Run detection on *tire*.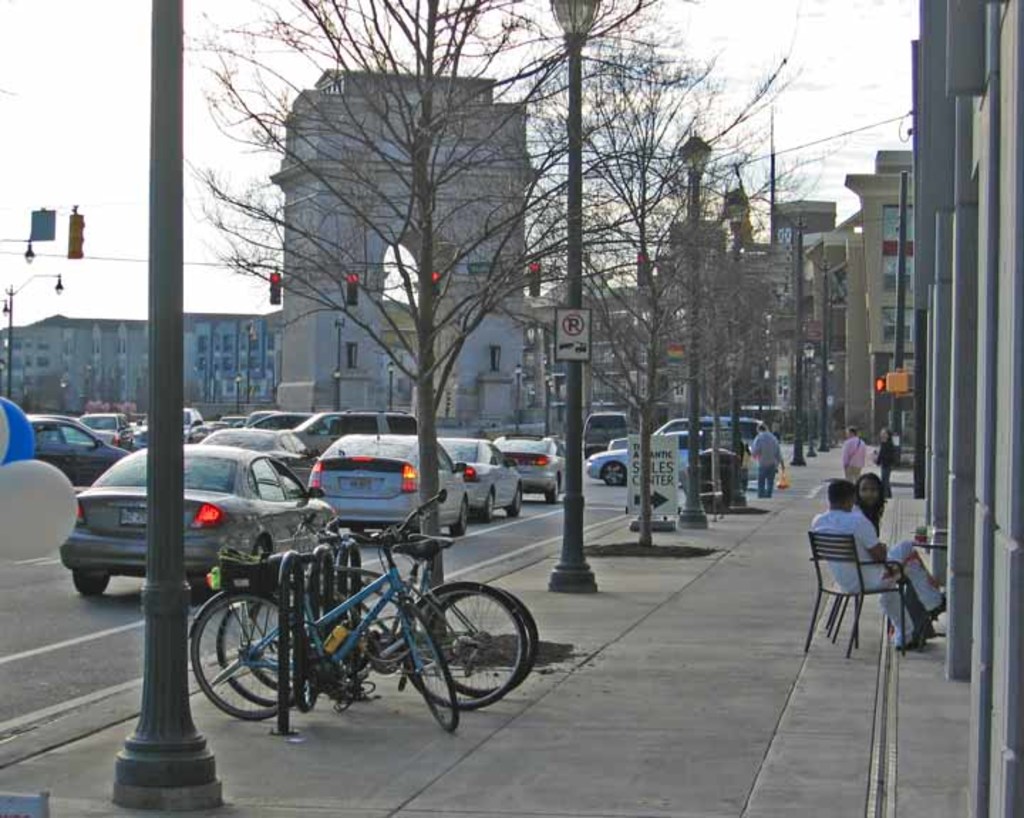
Result: x1=246, y1=538, x2=277, y2=565.
